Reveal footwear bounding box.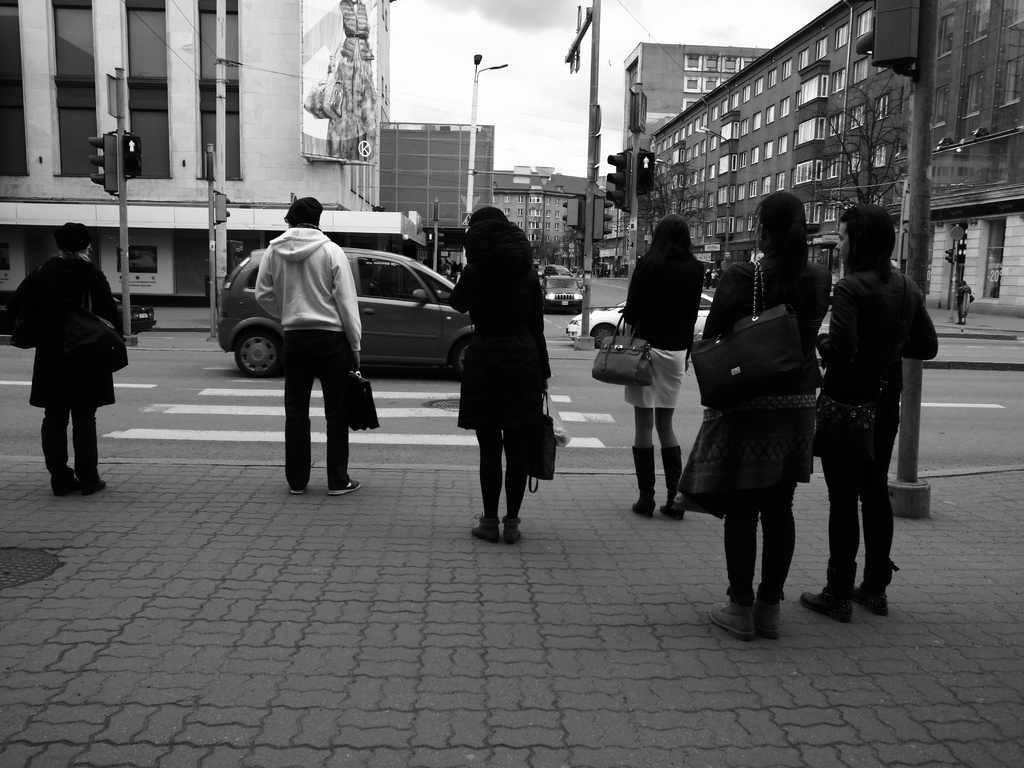
Revealed: {"x1": 38, "y1": 415, "x2": 83, "y2": 495}.
